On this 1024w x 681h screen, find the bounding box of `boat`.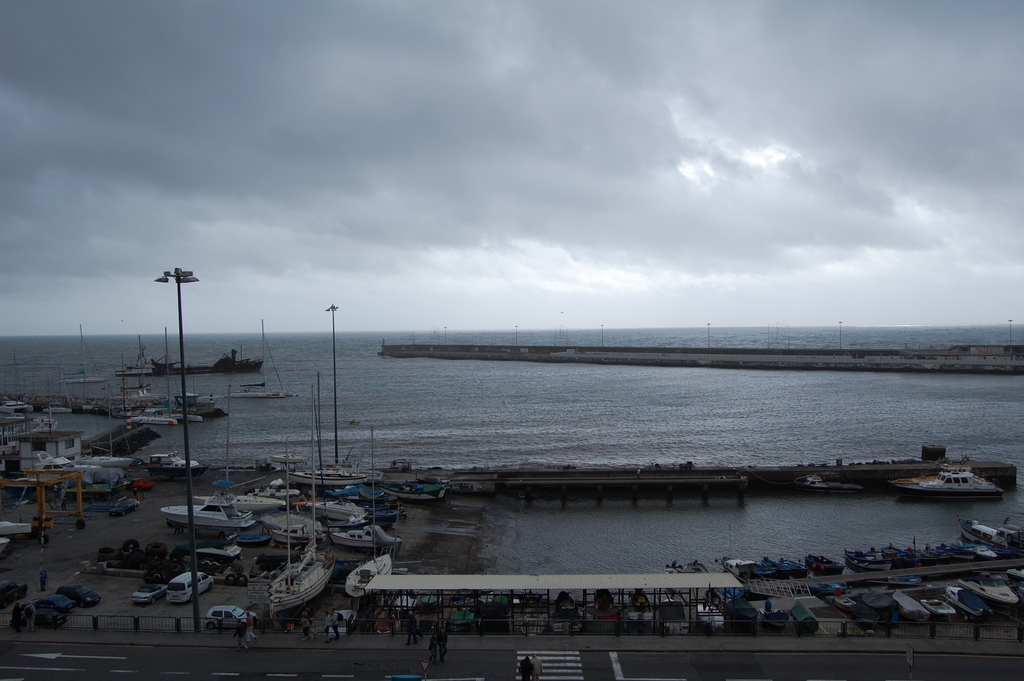
Bounding box: x1=915, y1=550, x2=936, y2=564.
